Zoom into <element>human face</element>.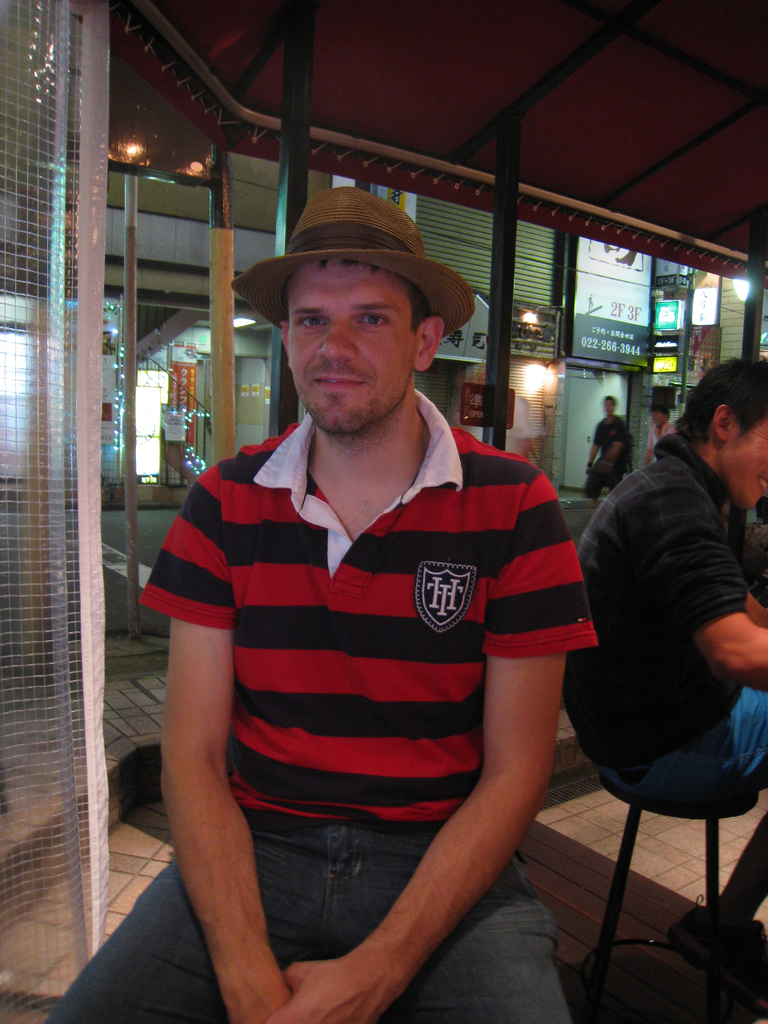
Zoom target: region(290, 262, 411, 436).
